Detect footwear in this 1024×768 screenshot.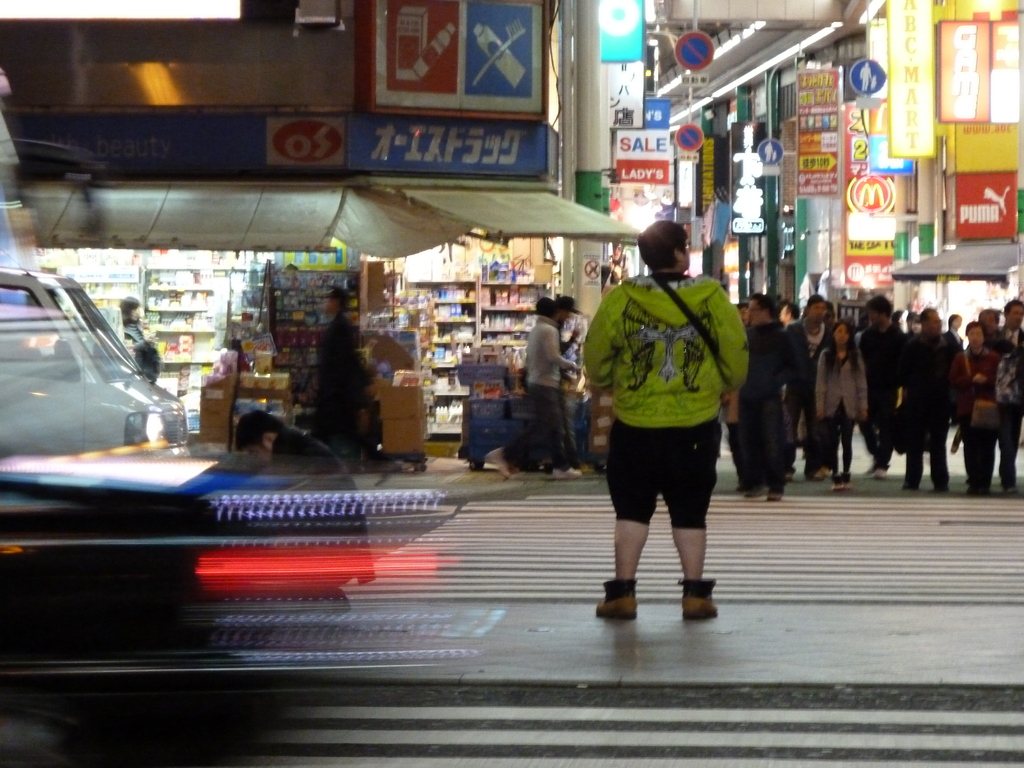
Detection: pyautogui.locateOnScreen(594, 588, 636, 617).
